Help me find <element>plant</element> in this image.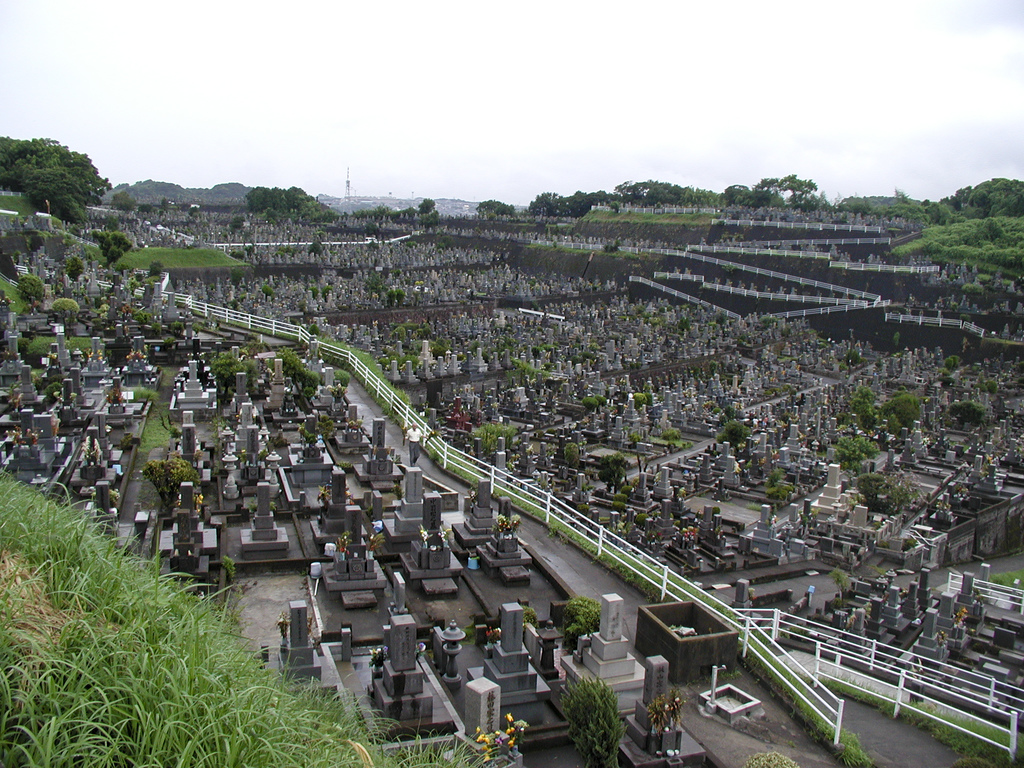
Found it: <bbox>131, 273, 144, 284</bbox>.
